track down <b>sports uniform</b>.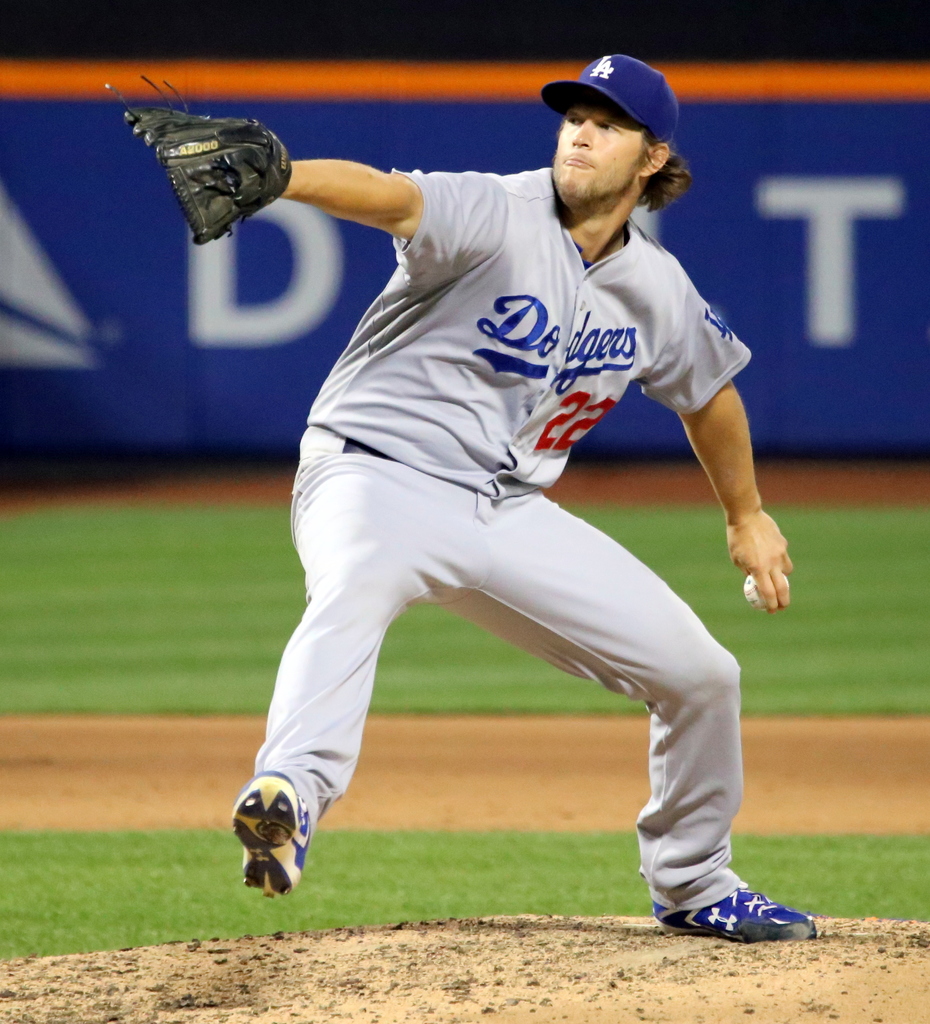
Tracked to detection(190, 38, 842, 948).
